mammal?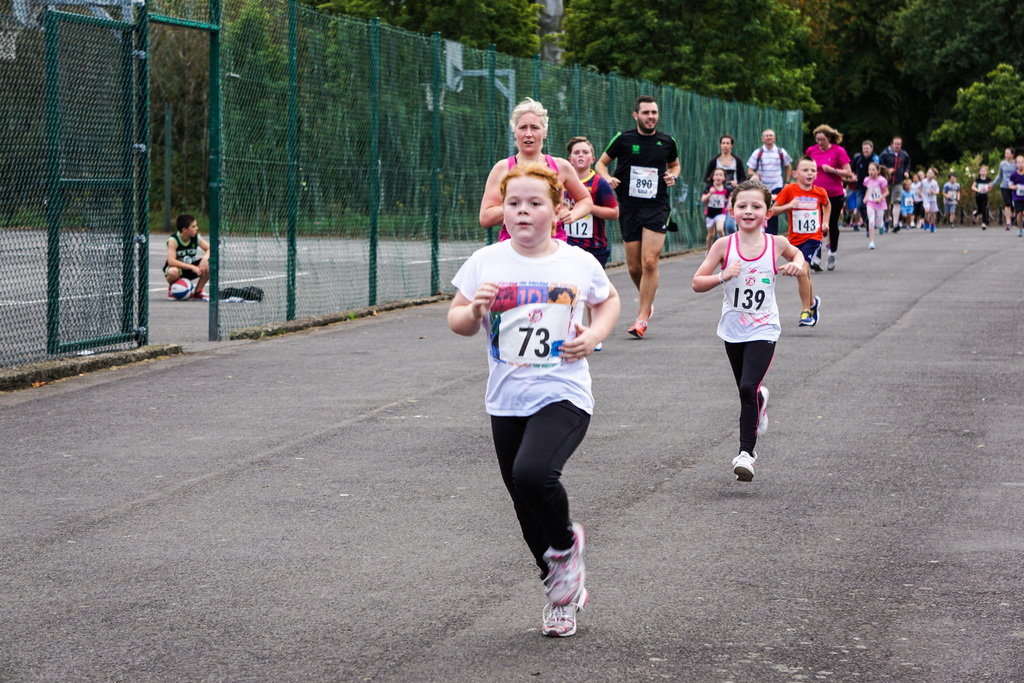
Rect(703, 136, 747, 194)
